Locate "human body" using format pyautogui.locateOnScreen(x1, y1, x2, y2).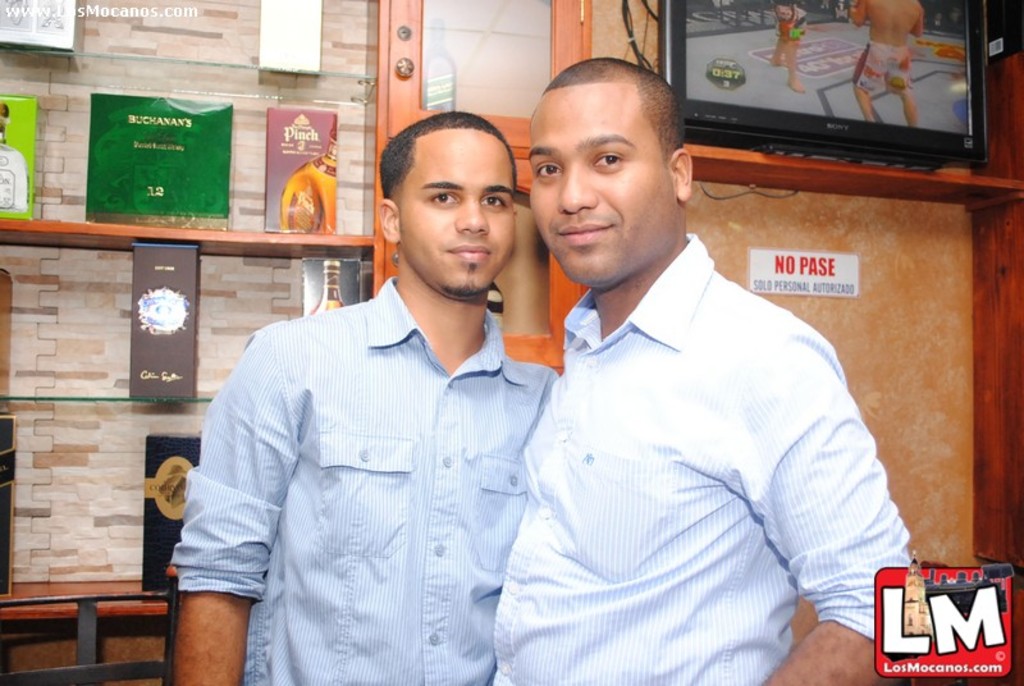
pyautogui.locateOnScreen(486, 95, 888, 683).
